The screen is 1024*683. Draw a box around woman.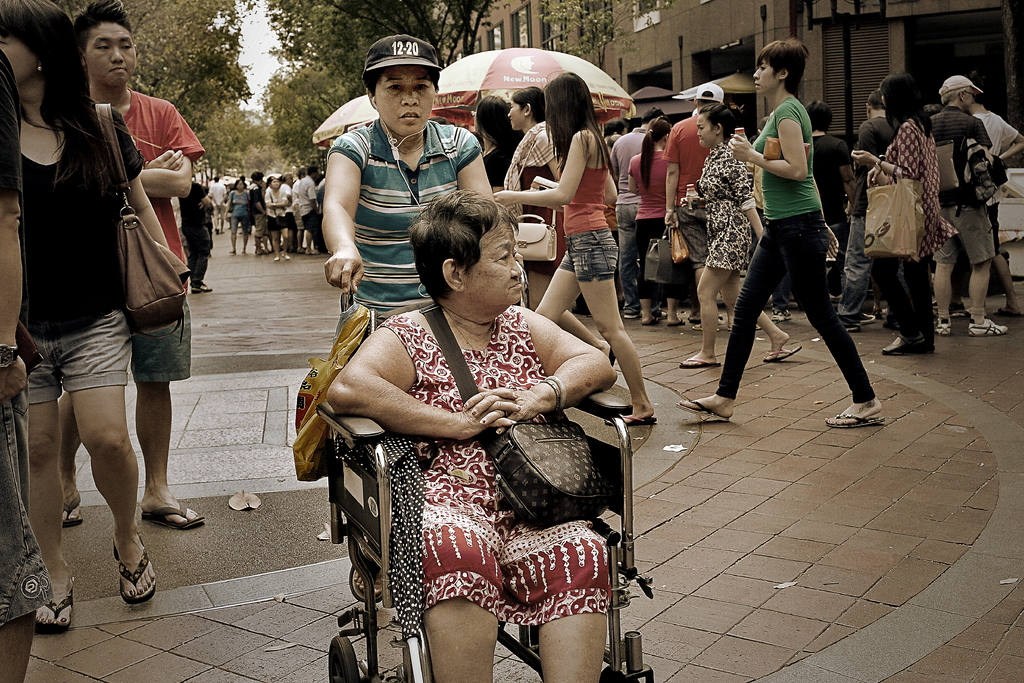
locate(678, 102, 801, 372).
